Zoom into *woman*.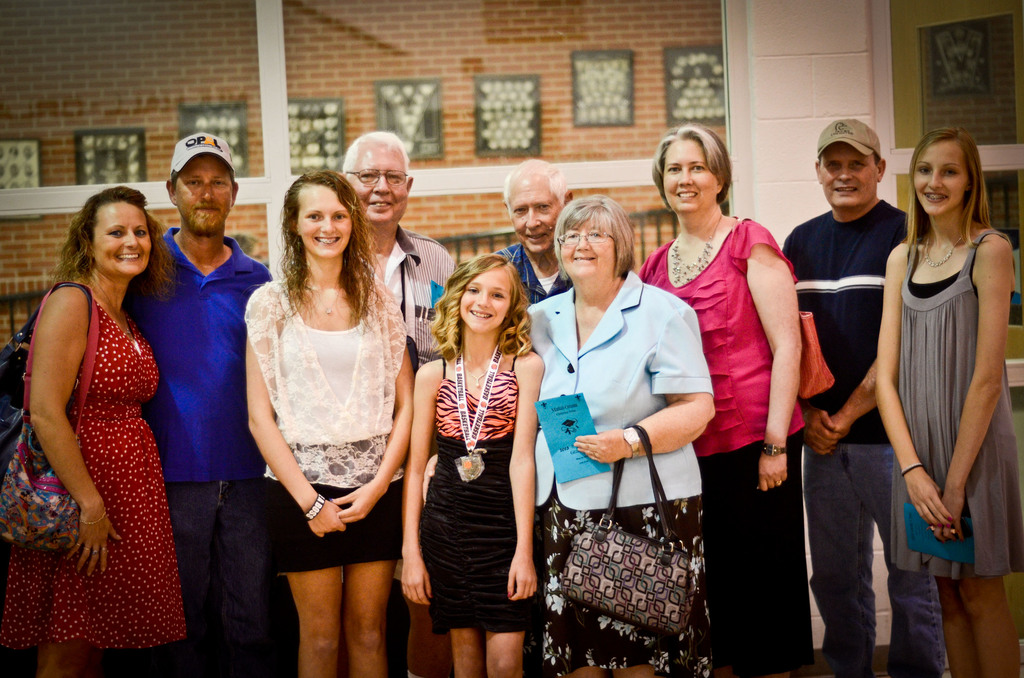
Zoom target: <region>874, 128, 1023, 677</region>.
